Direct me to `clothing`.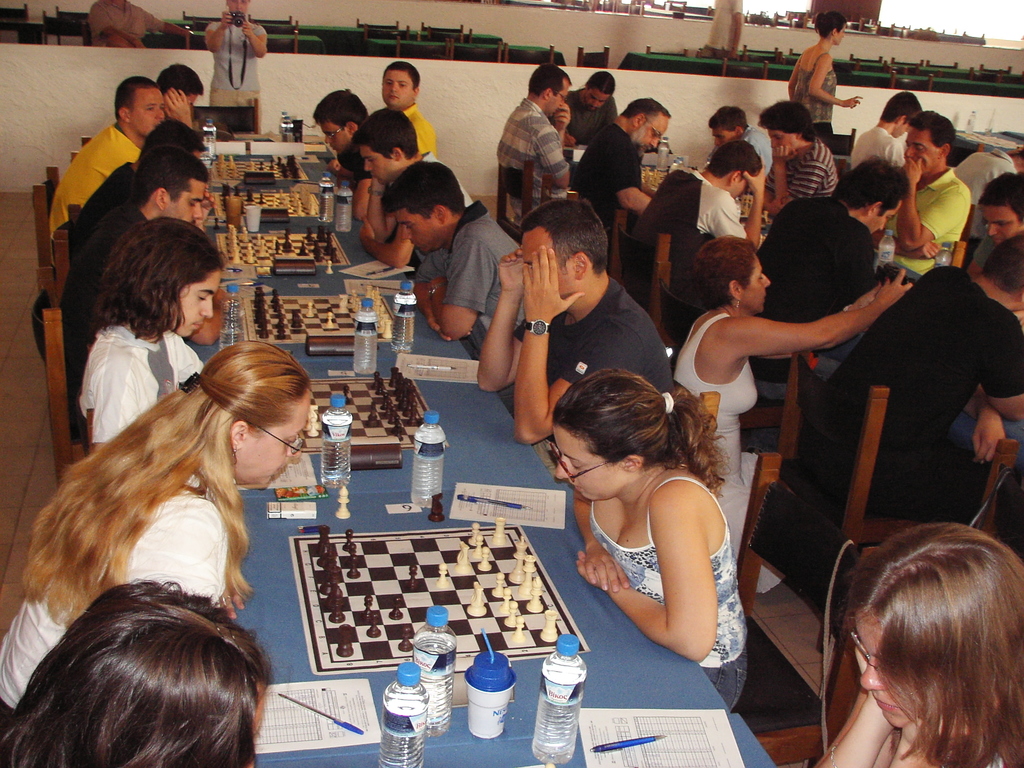
Direction: [92,2,157,52].
